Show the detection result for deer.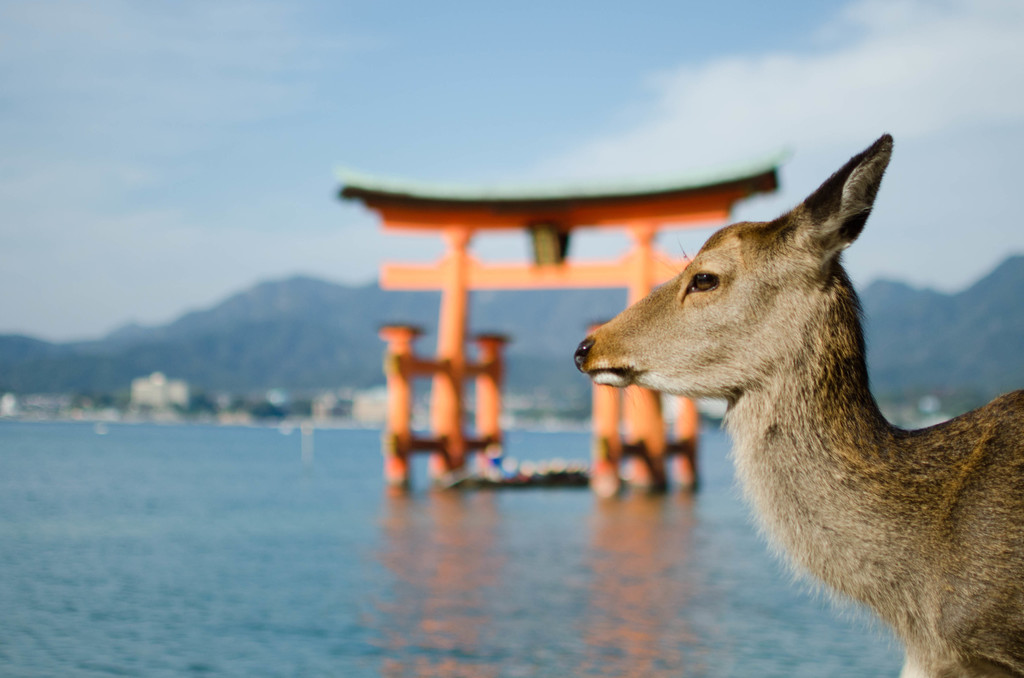
<bbox>578, 133, 1023, 677</bbox>.
